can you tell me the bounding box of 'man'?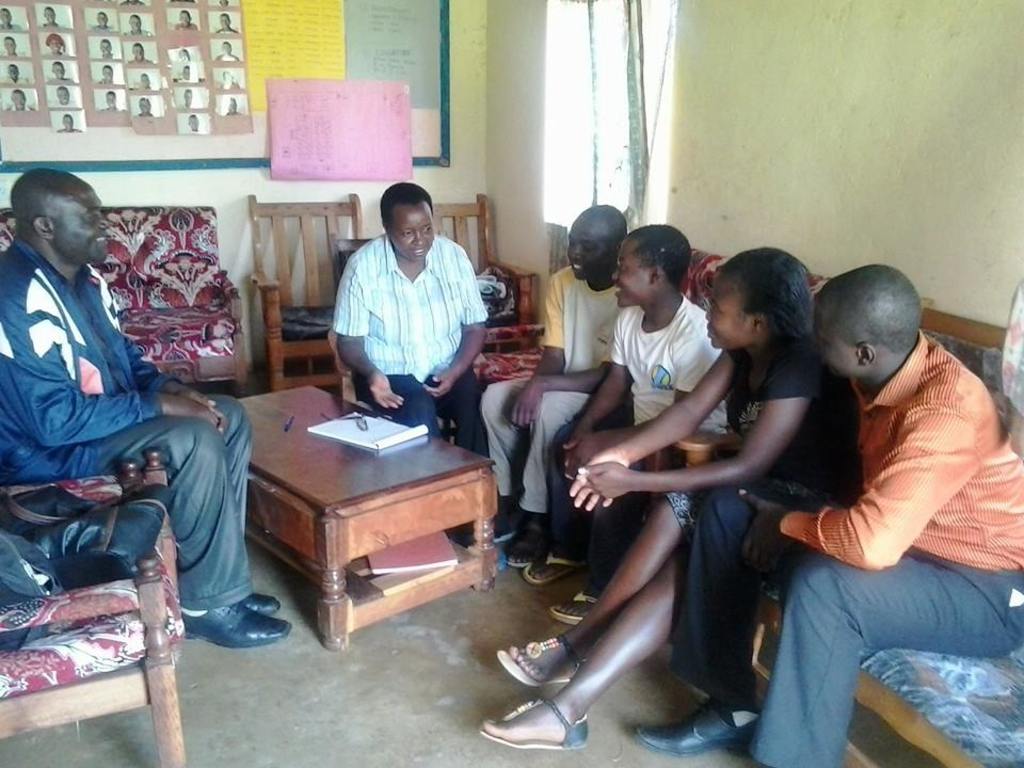
(0, 6, 16, 30).
